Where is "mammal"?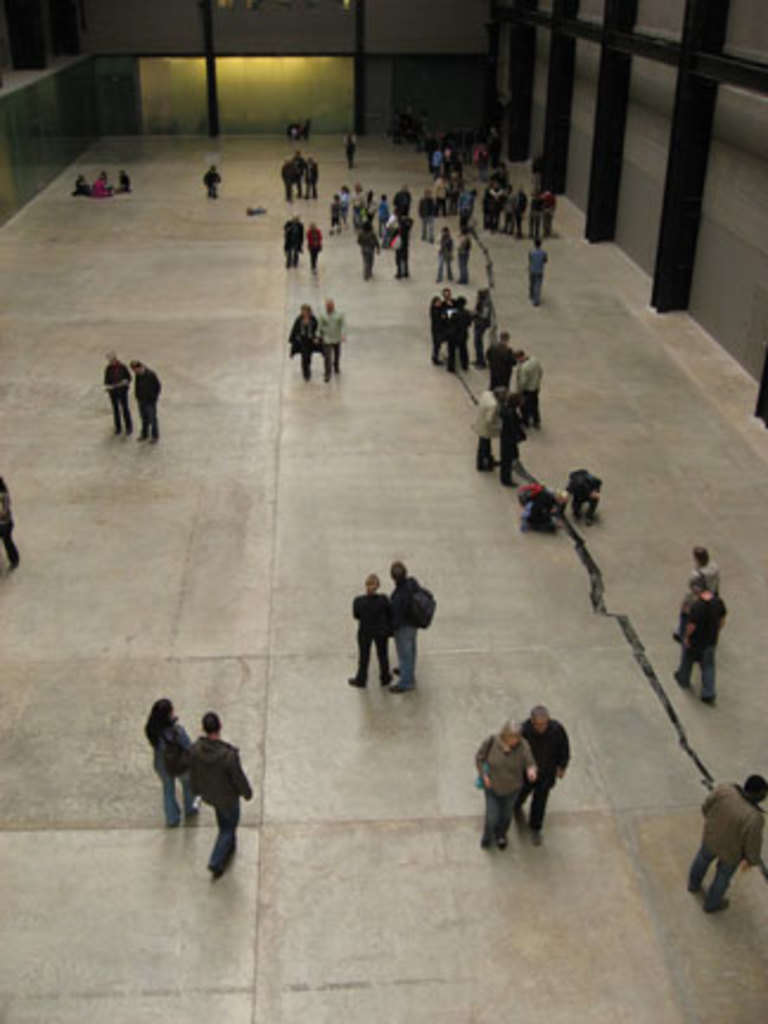
l=351, t=578, r=393, b=692.
